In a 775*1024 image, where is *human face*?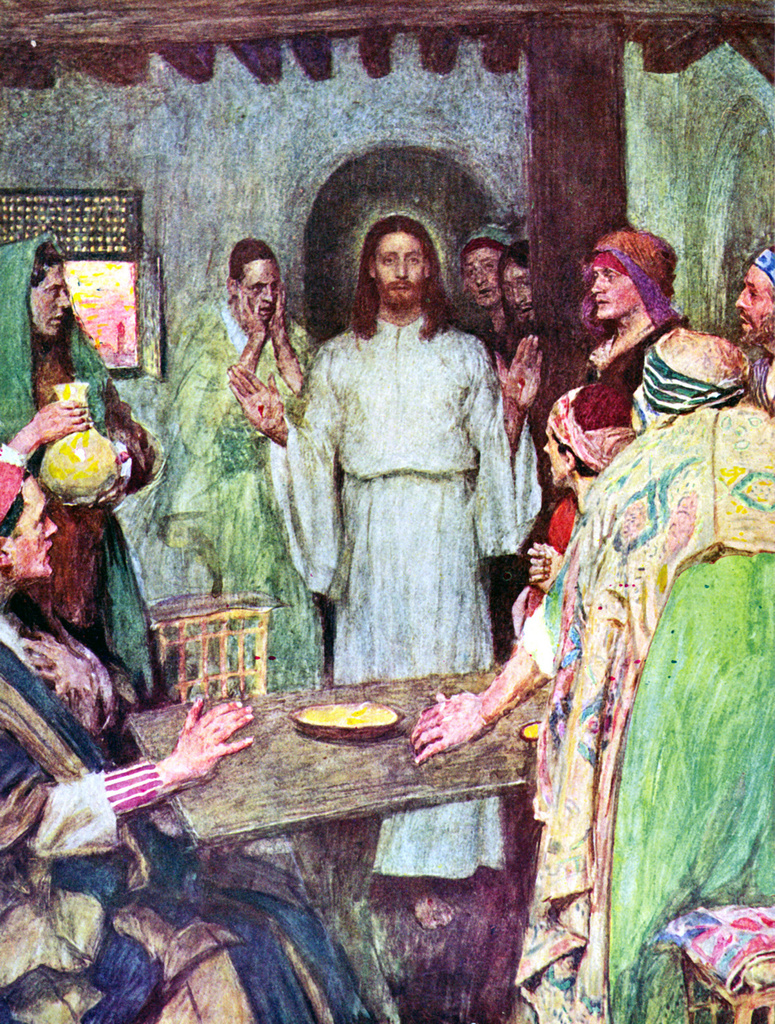
l=736, t=262, r=774, b=348.
